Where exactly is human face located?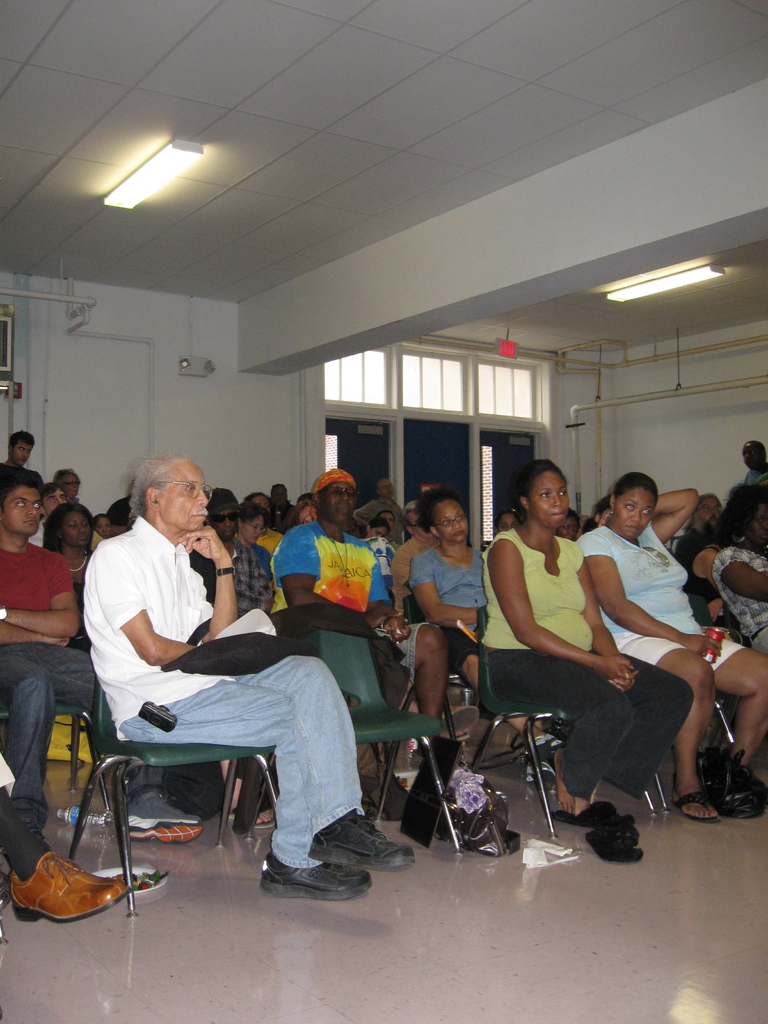
Its bounding box is (239, 517, 260, 547).
